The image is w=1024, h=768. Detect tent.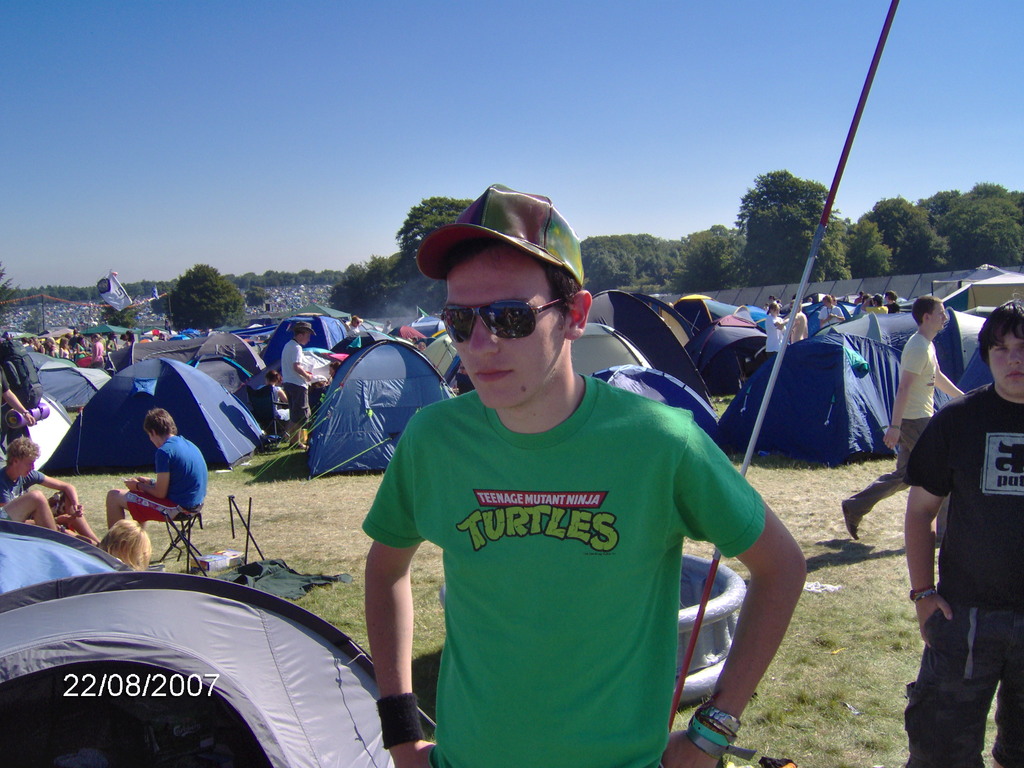
Detection: 118,333,281,396.
